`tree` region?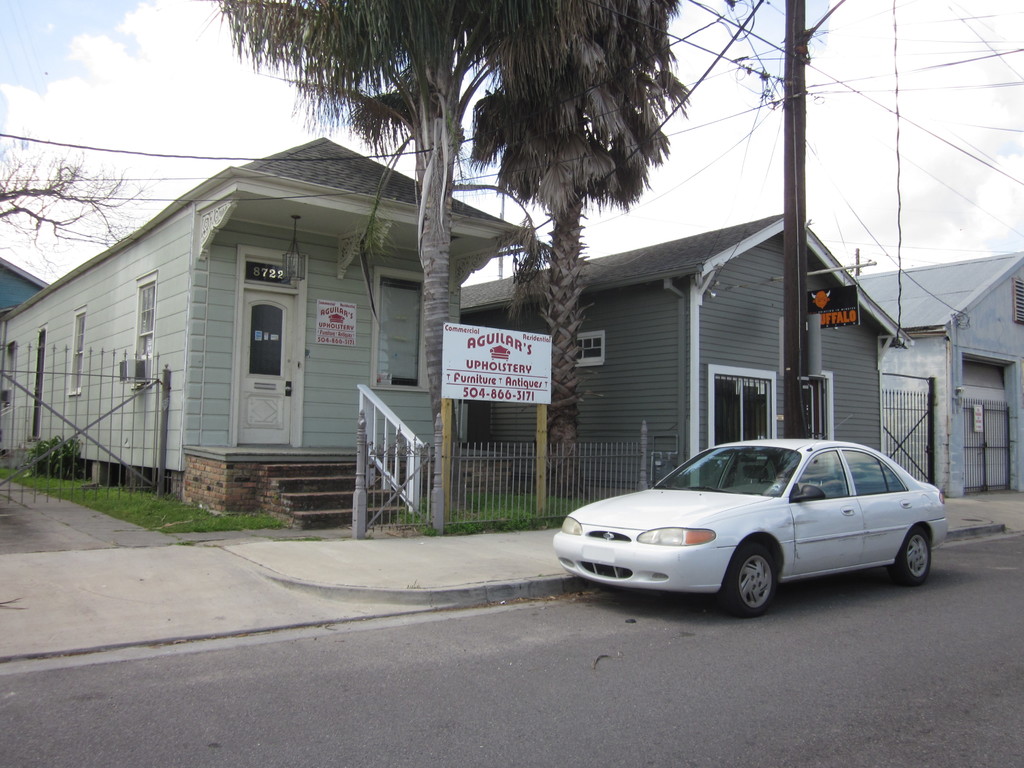
{"left": 207, "top": 0, "right": 684, "bottom": 454}
